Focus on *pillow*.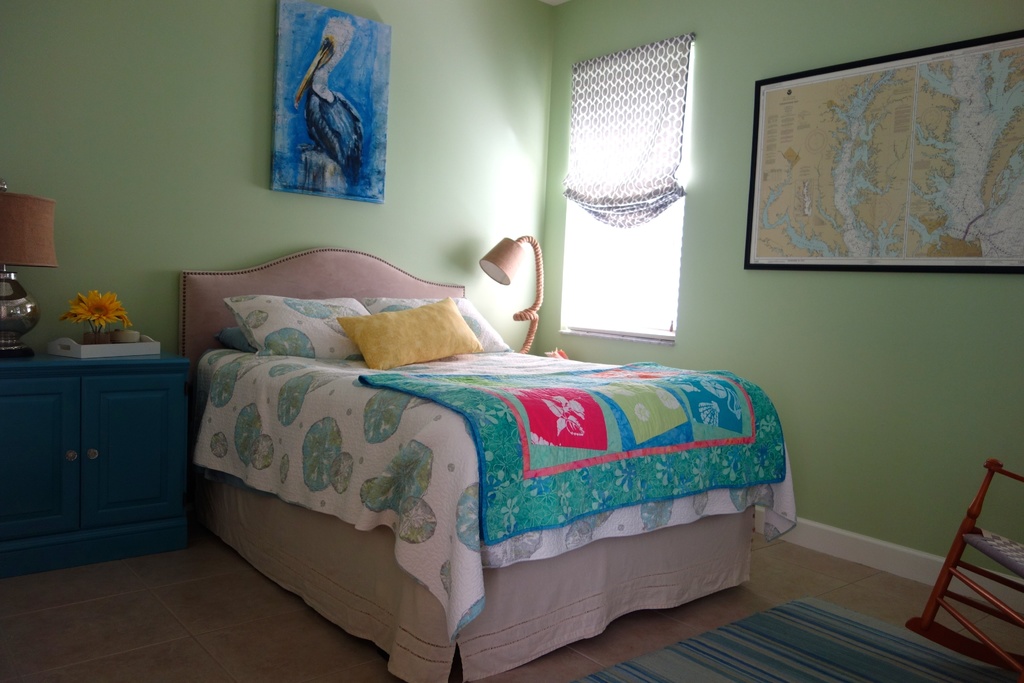
Focused at (225, 293, 364, 360).
